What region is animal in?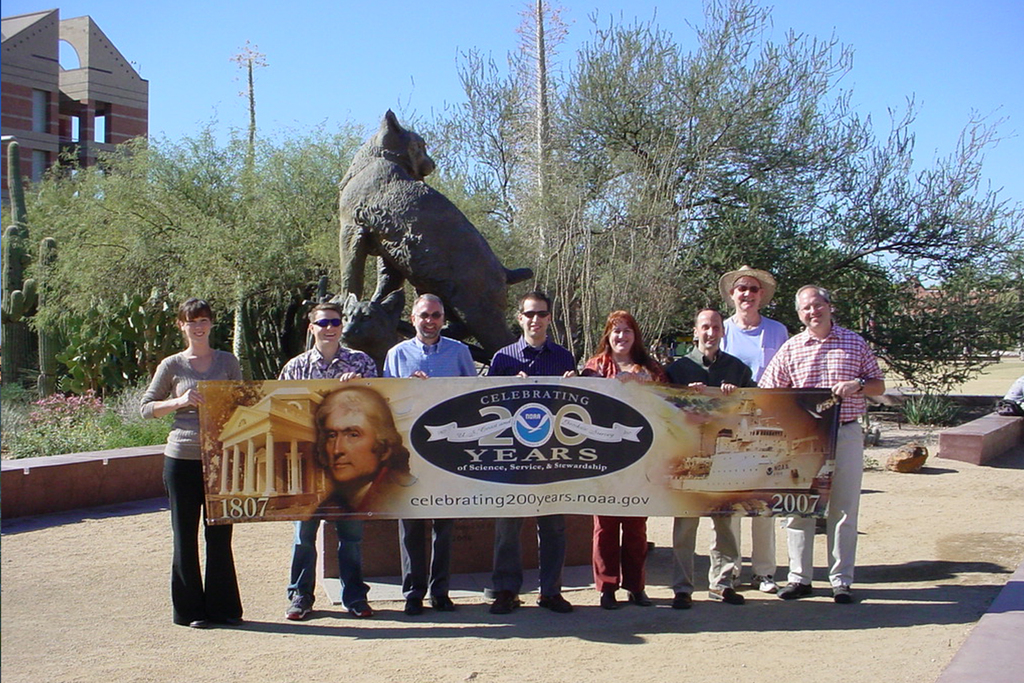
{"x1": 333, "y1": 104, "x2": 537, "y2": 352}.
